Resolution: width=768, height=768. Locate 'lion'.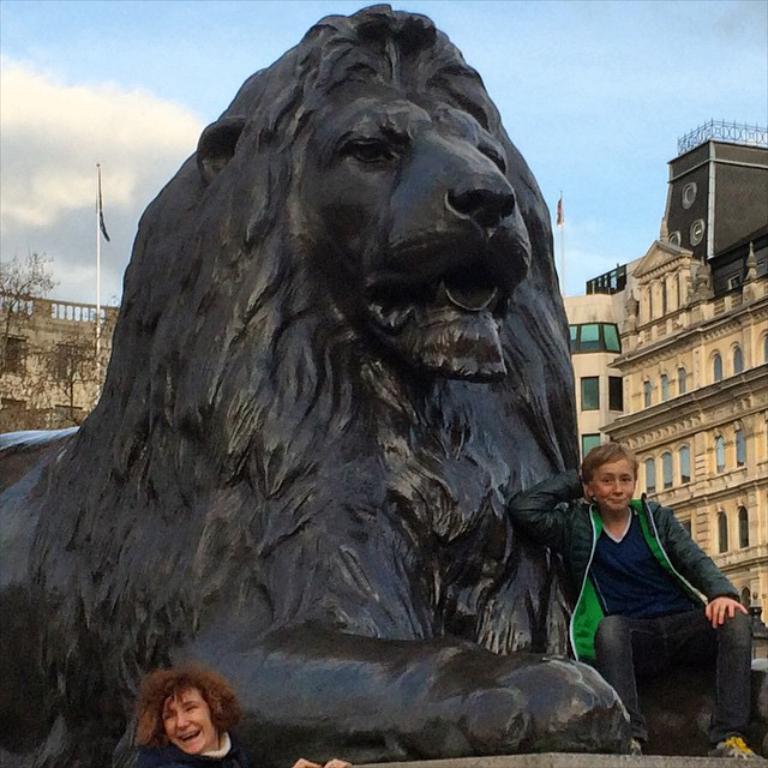
locate(0, 0, 635, 767).
